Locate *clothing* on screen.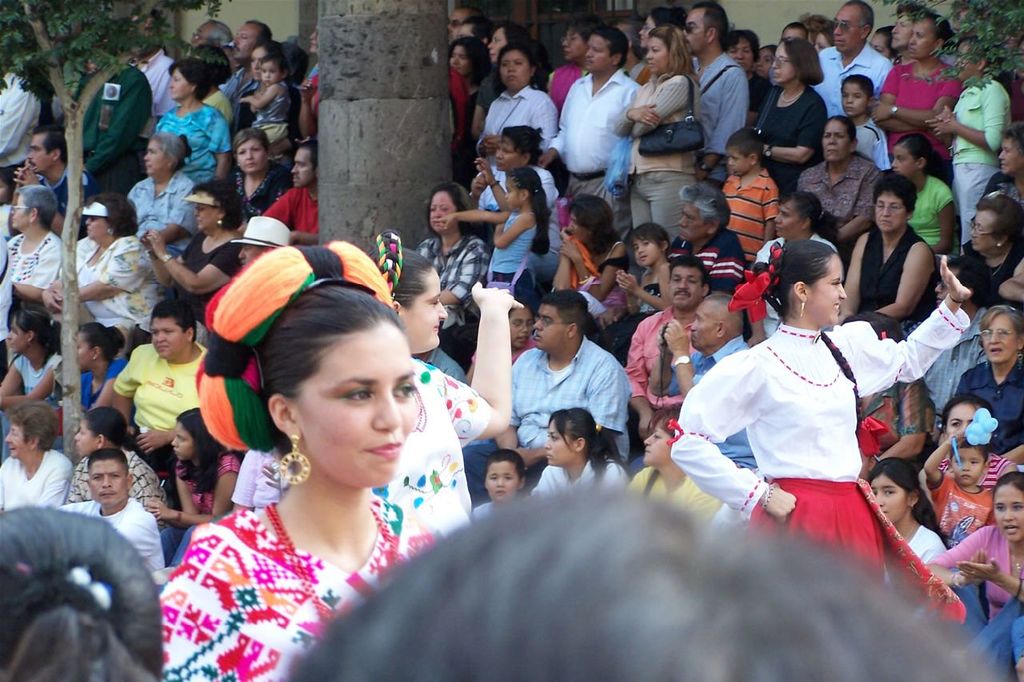
On screen at [937,473,995,538].
